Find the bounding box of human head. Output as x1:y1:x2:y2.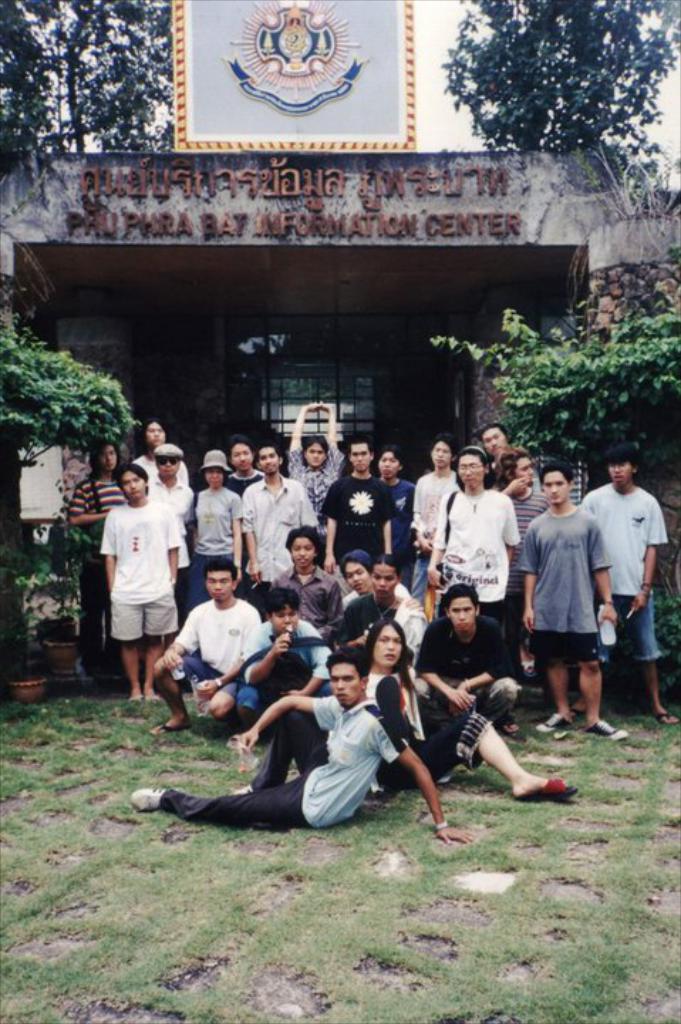
200:556:236:602.
